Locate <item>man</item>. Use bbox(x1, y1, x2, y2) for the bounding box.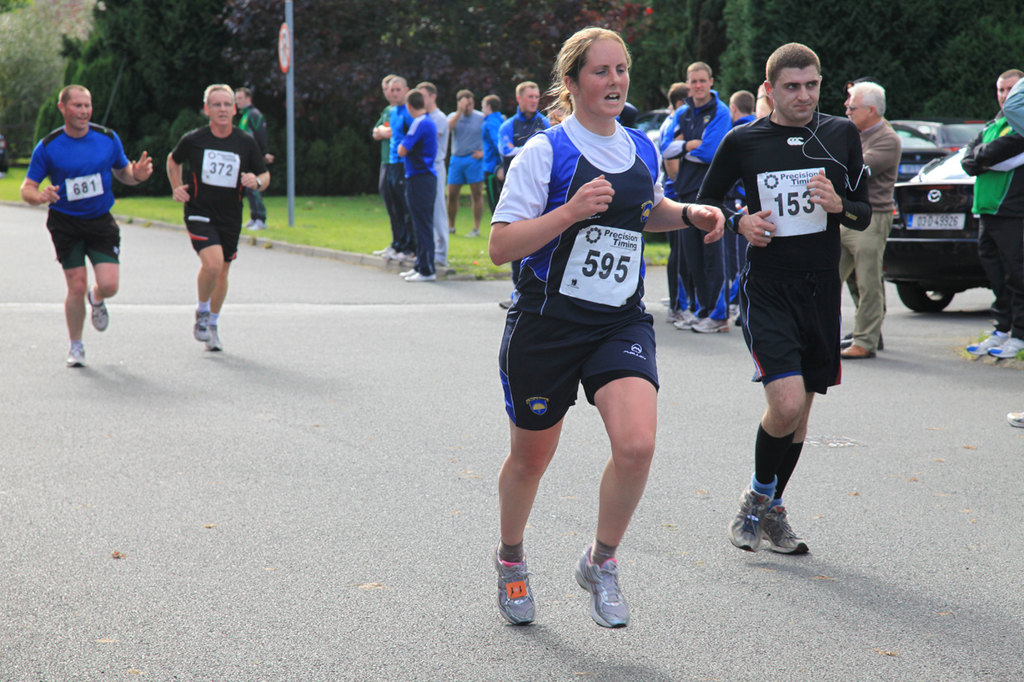
bbox(961, 68, 1023, 365).
